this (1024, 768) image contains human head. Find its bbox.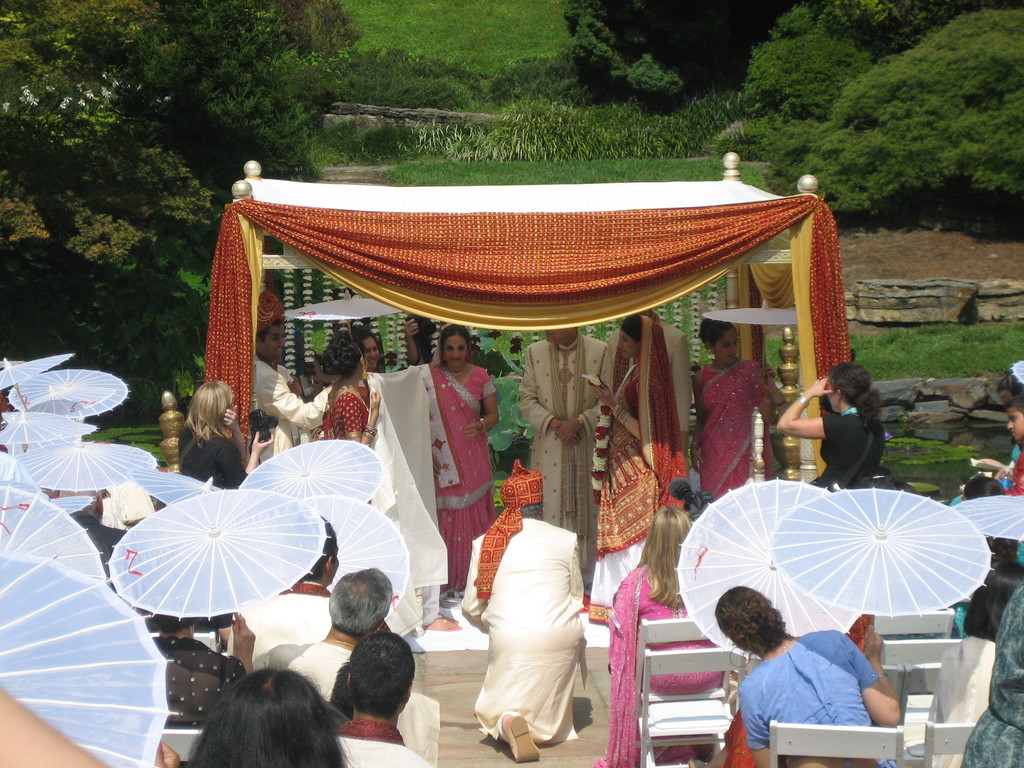
[353,327,378,371].
